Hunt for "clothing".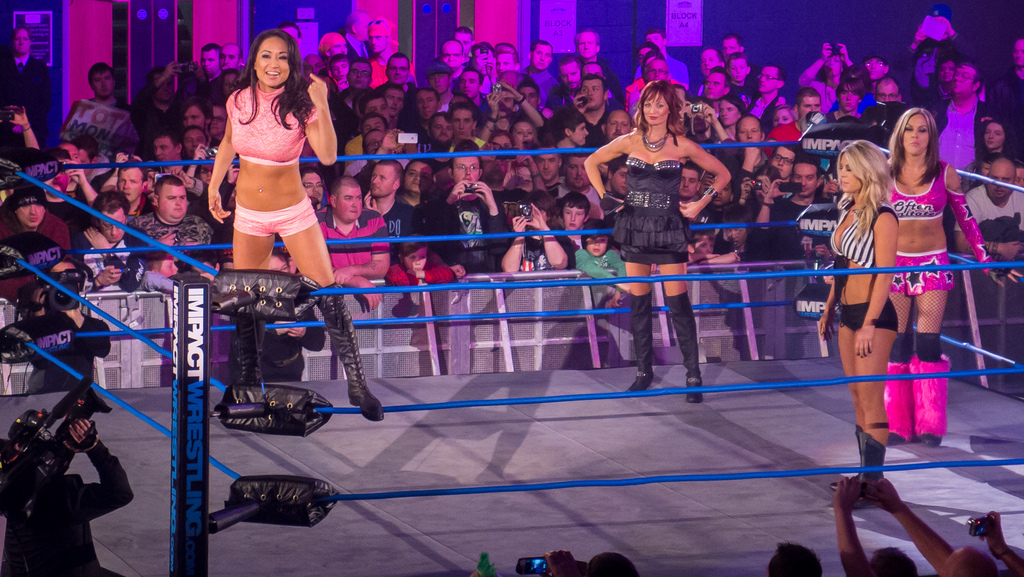
Hunted down at (826, 195, 899, 270).
